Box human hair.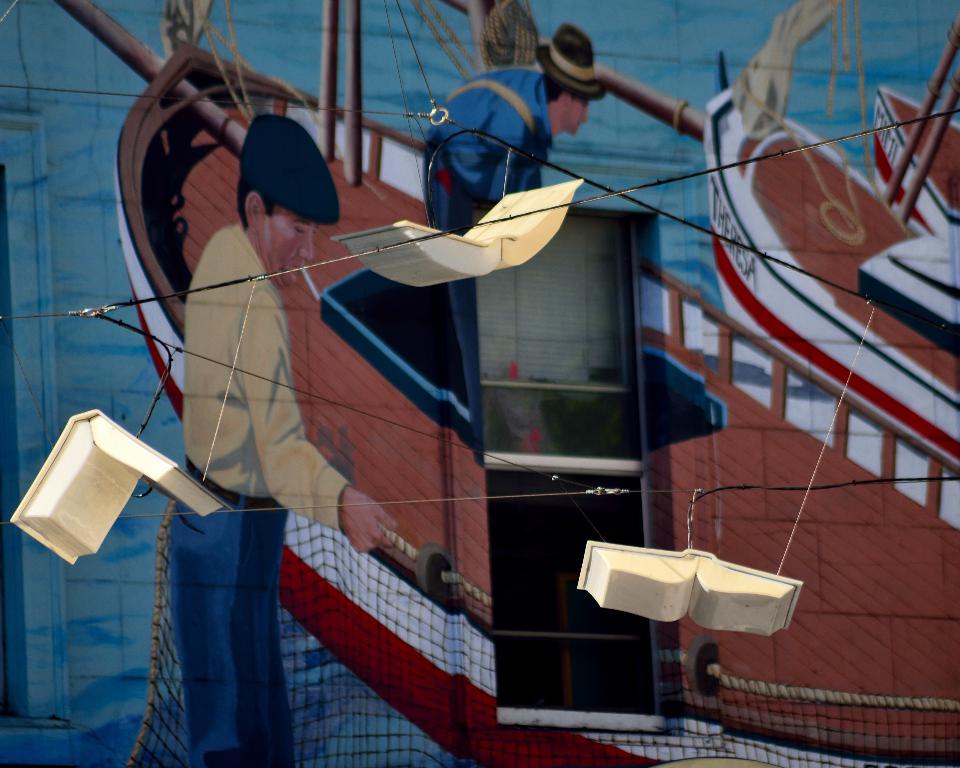
crop(545, 72, 561, 105).
